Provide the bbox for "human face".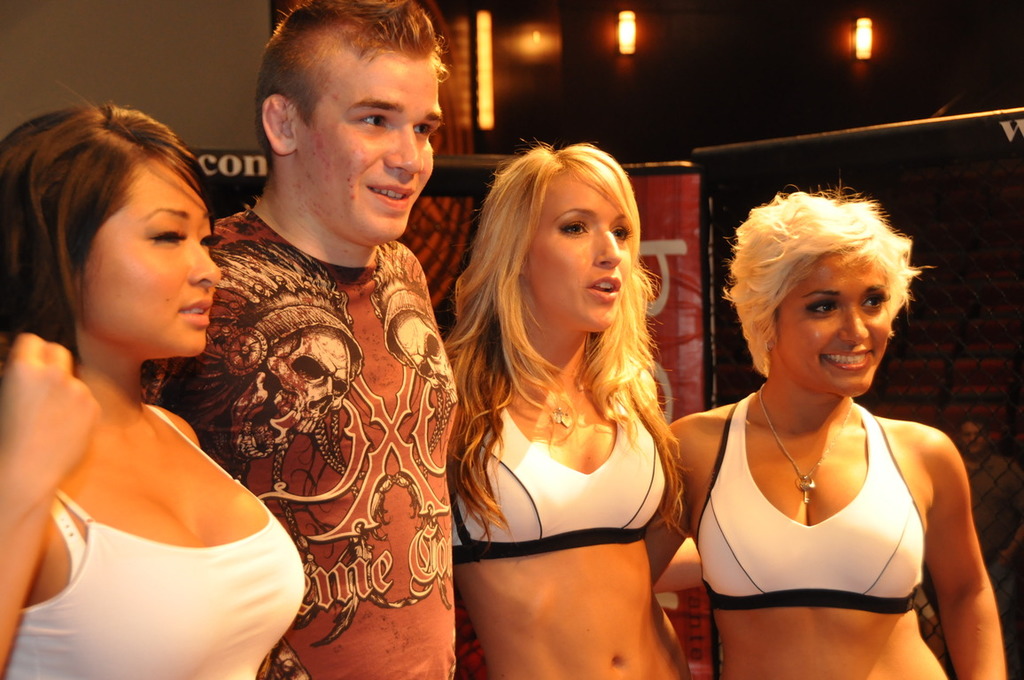
(x1=521, y1=169, x2=633, y2=331).
